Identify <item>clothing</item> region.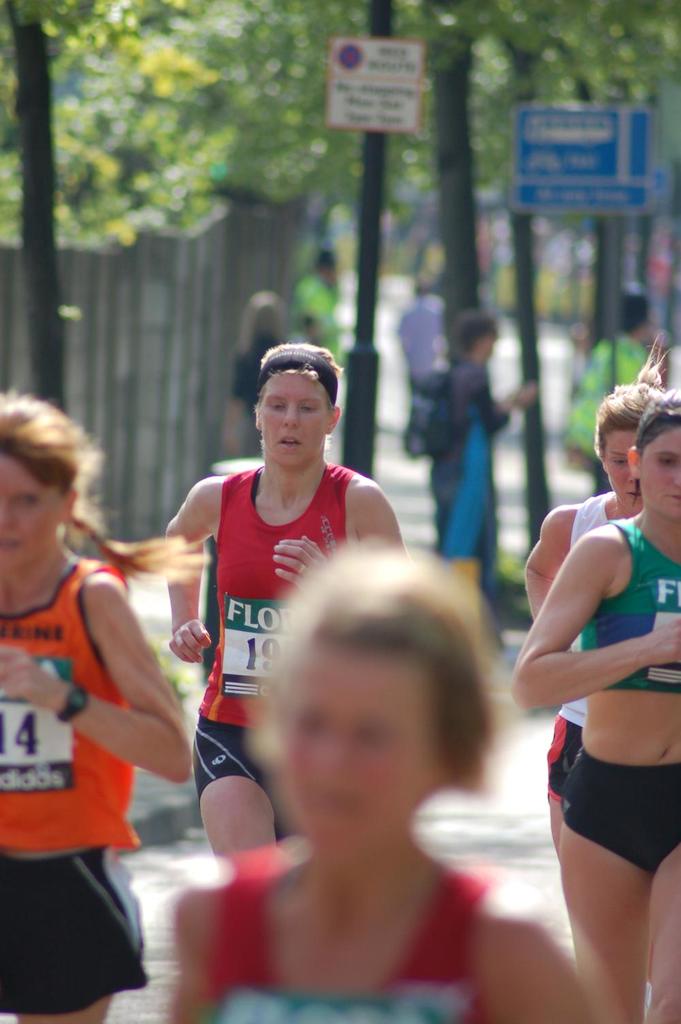
Region: l=193, t=451, r=356, b=806.
